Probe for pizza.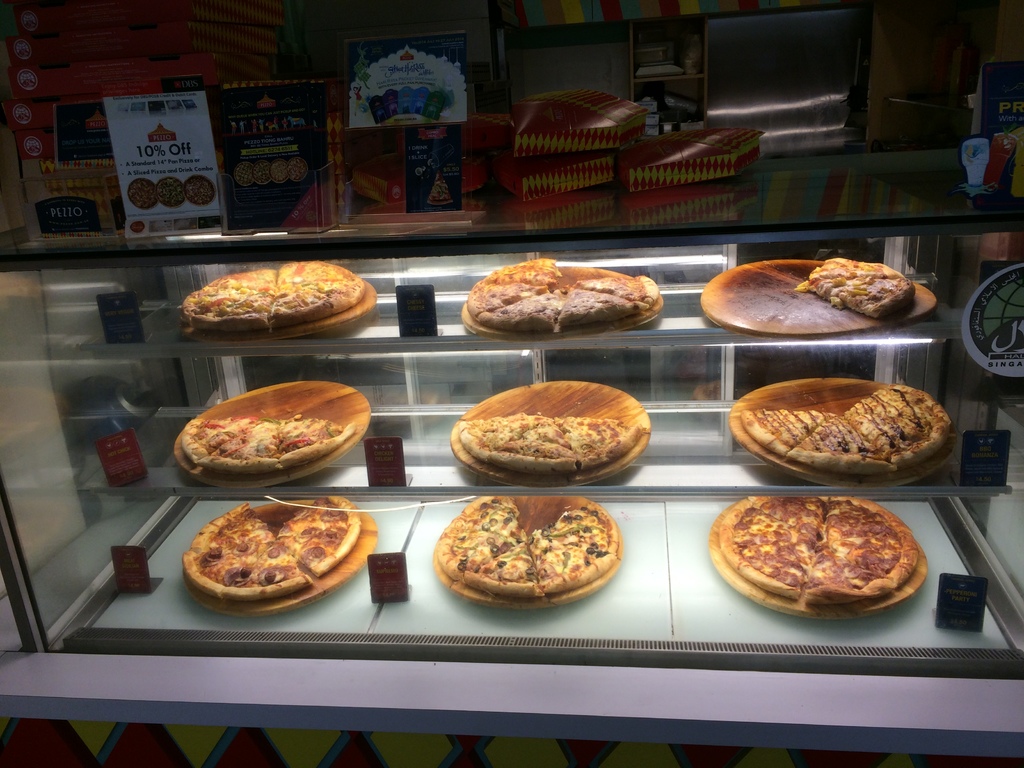
Probe result: x1=470 y1=279 x2=547 y2=320.
